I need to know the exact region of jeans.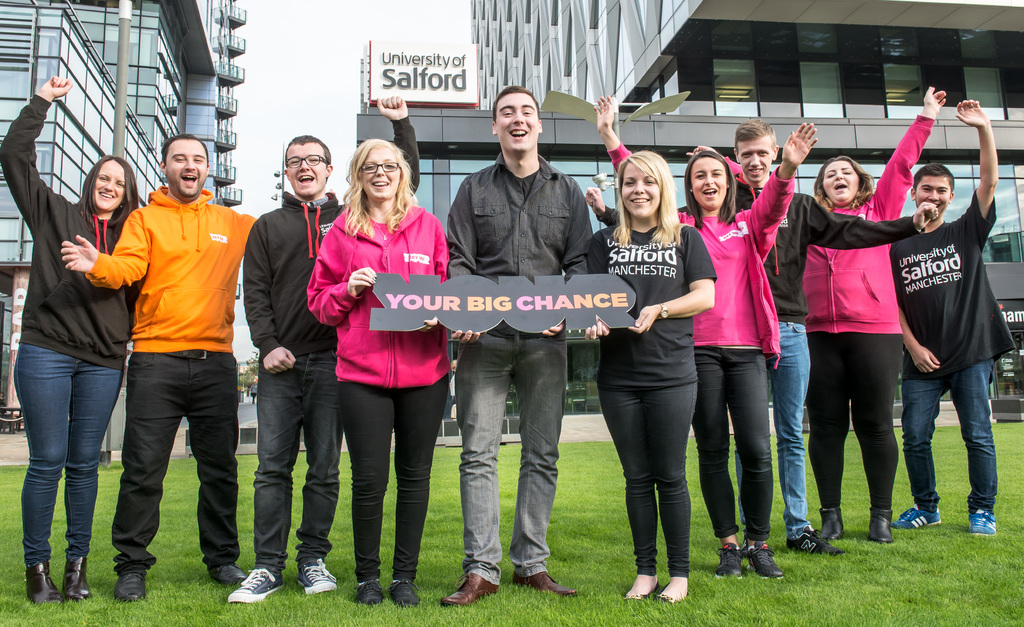
Region: box=[12, 314, 111, 604].
